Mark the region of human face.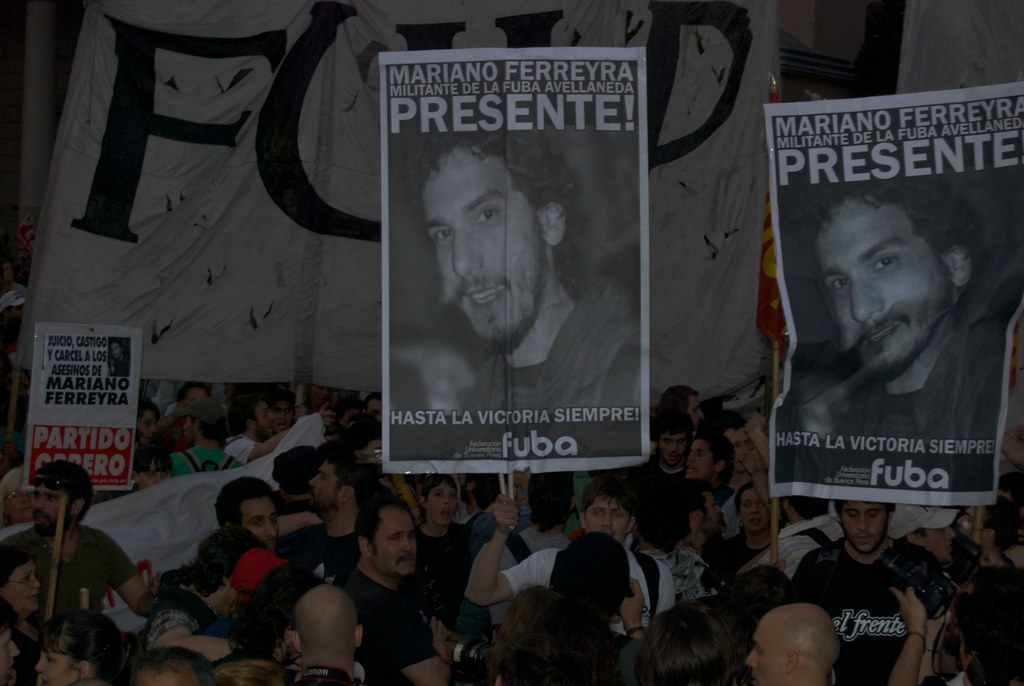
Region: 140,410,159,443.
